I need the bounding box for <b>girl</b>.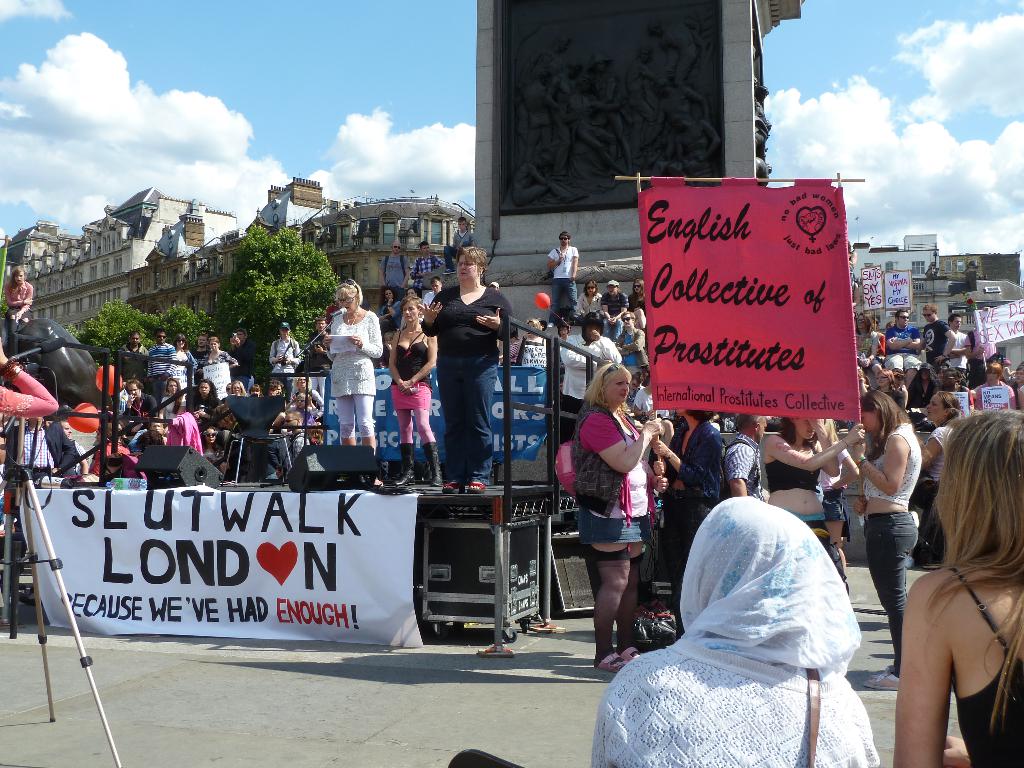
Here it is: 895/412/1023/767.
